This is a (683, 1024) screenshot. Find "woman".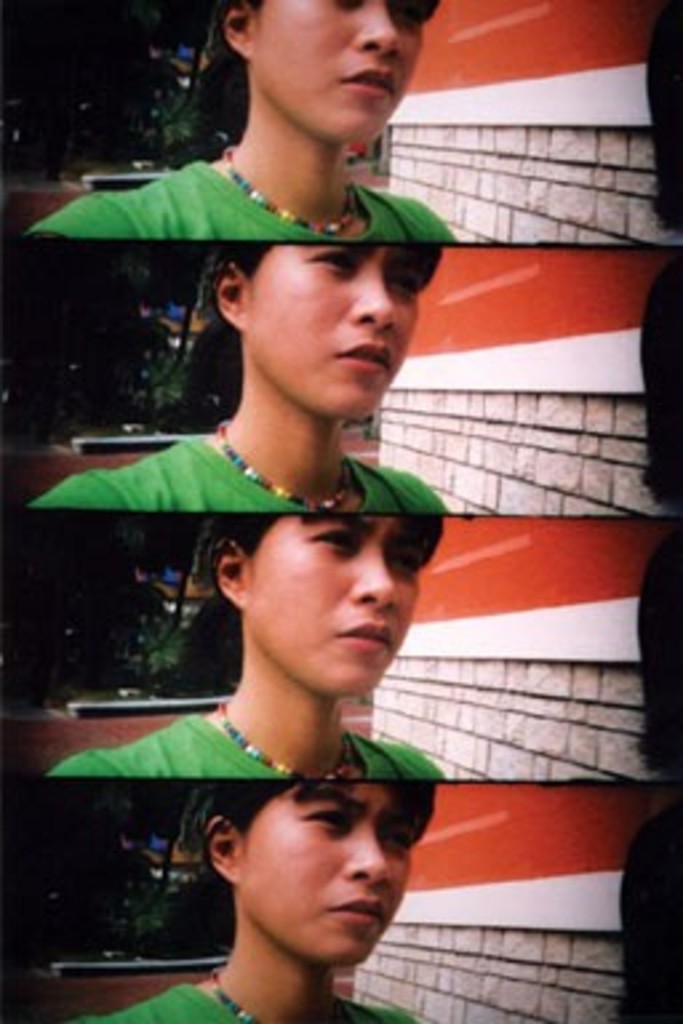
Bounding box: (x1=32, y1=0, x2=459, y2=243).
